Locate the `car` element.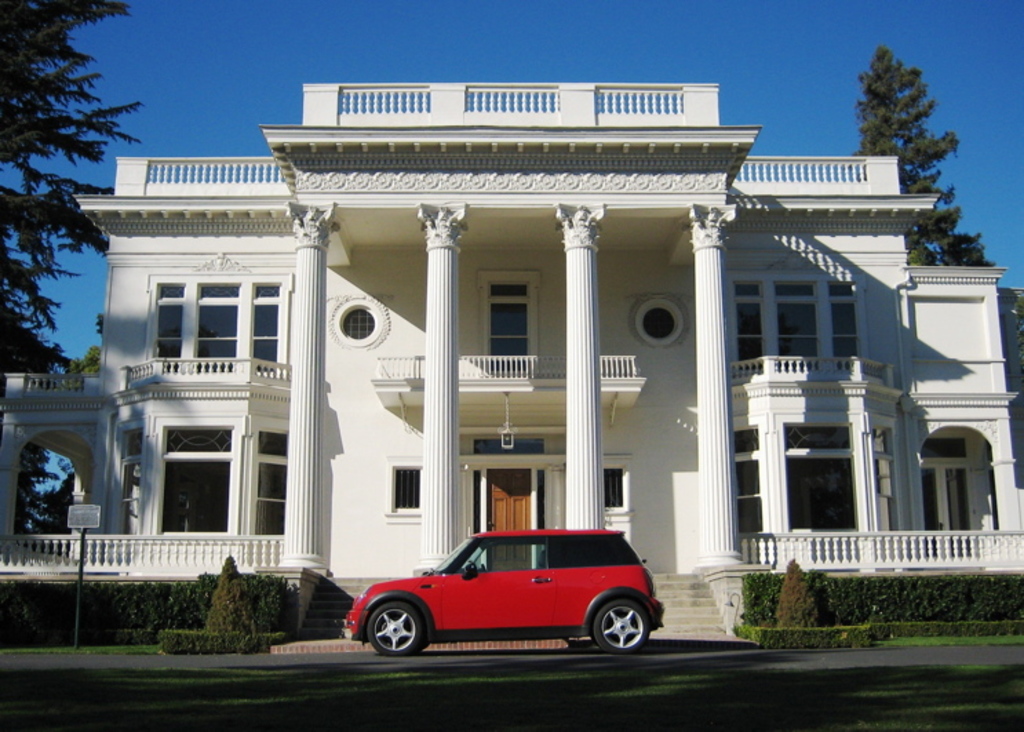
Element bbox: [338,528,666,653].
